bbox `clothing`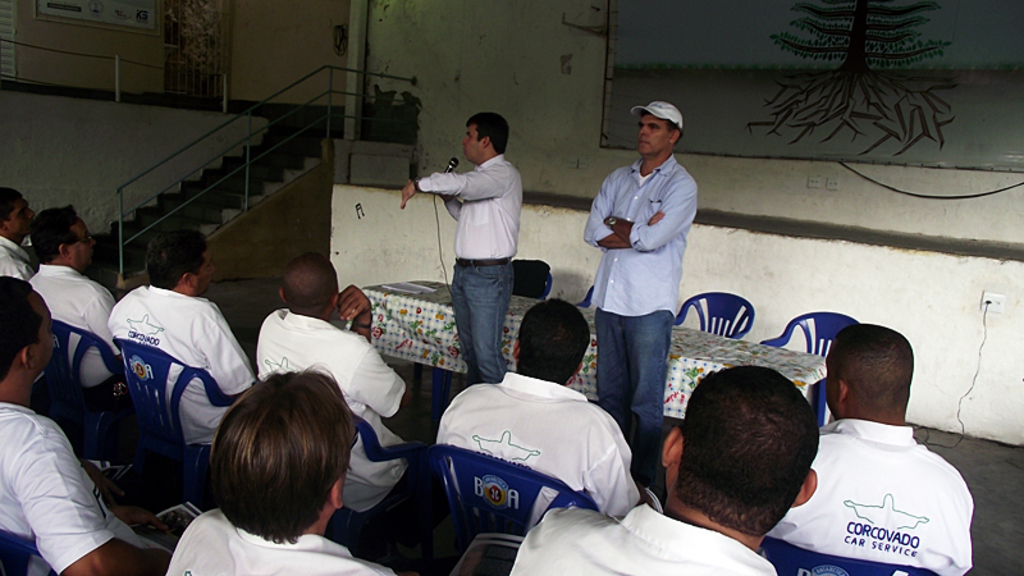
0,233,35,283
